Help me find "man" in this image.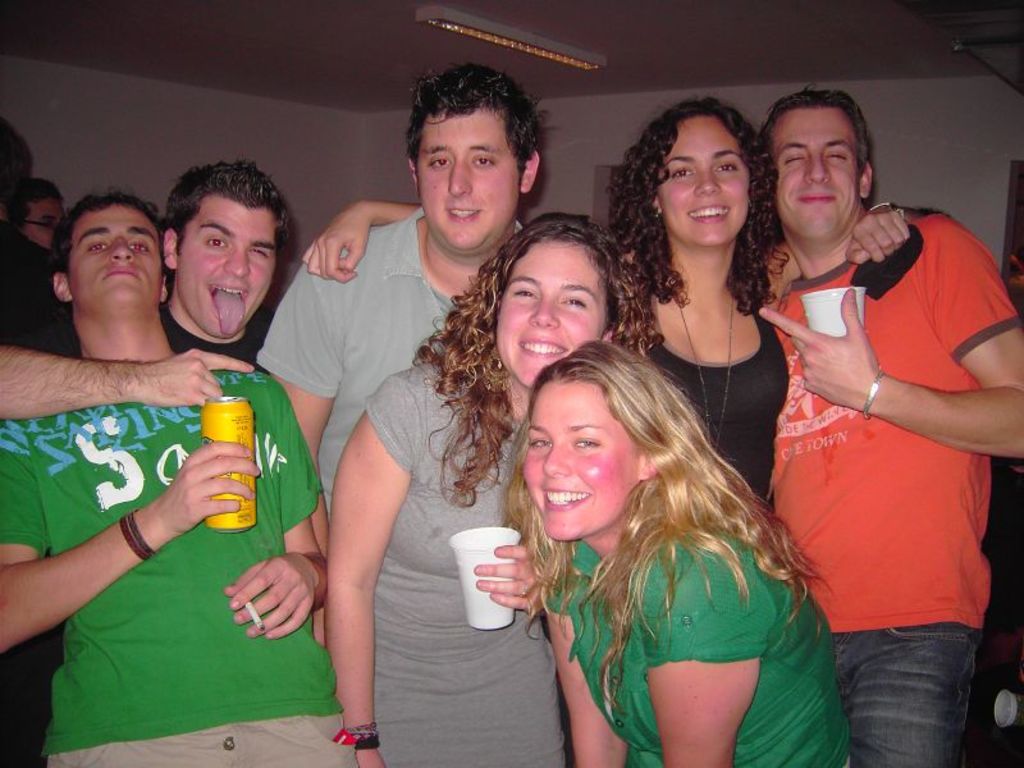
Found it: (737, 79, 1011, 750).
